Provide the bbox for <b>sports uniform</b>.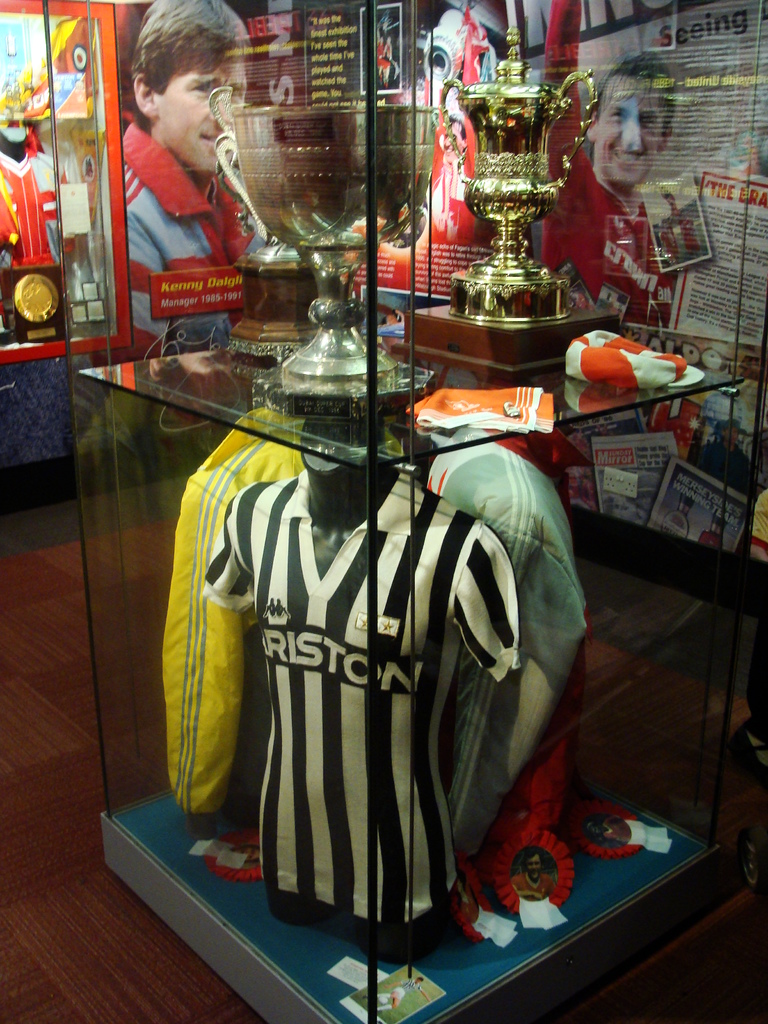
bbox=(0, 134, 92, 276).
